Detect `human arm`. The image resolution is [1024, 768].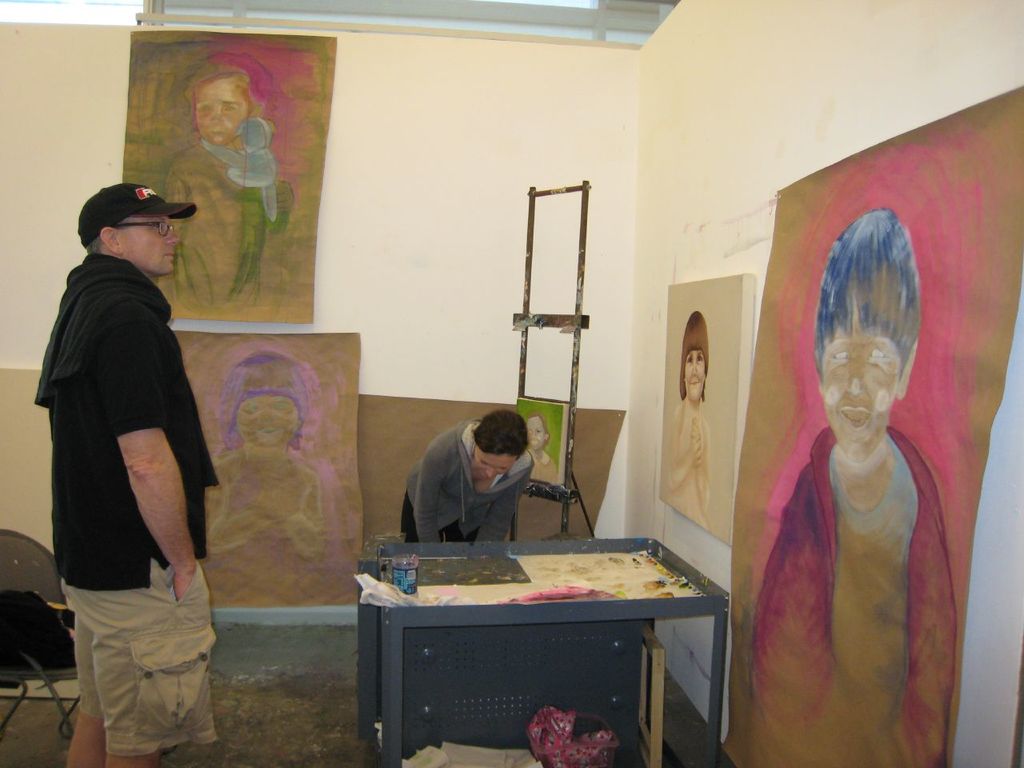
rect(166, 170, 195, 207).
